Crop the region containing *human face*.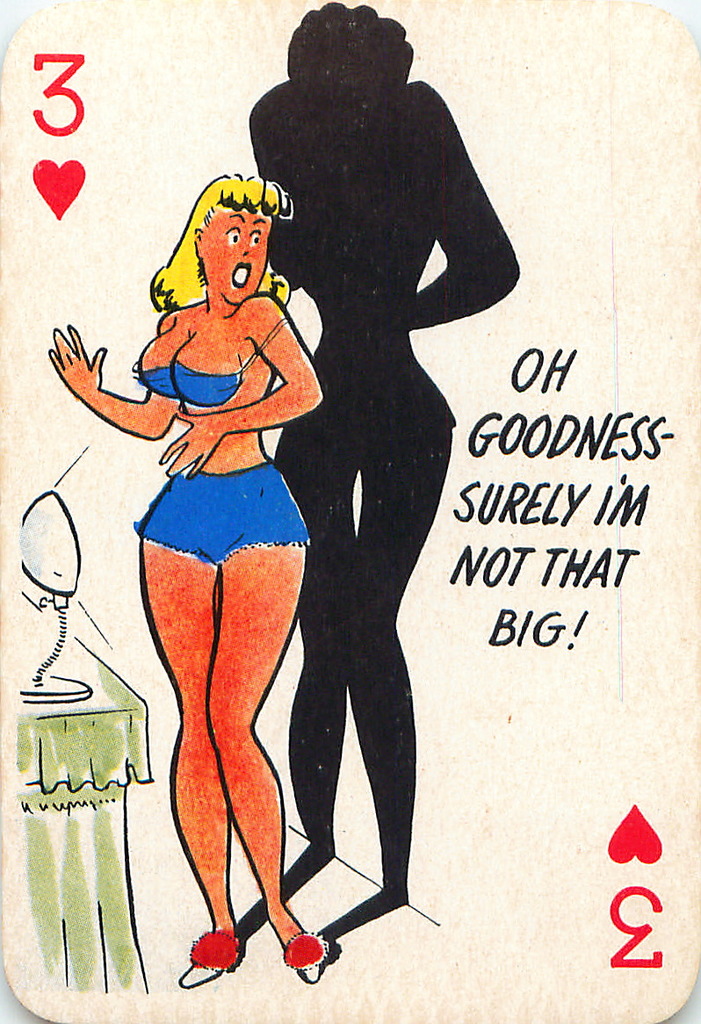
Crop region: {"x1": 204, "y1": 206, "x2": 271, "y2": 306}.
